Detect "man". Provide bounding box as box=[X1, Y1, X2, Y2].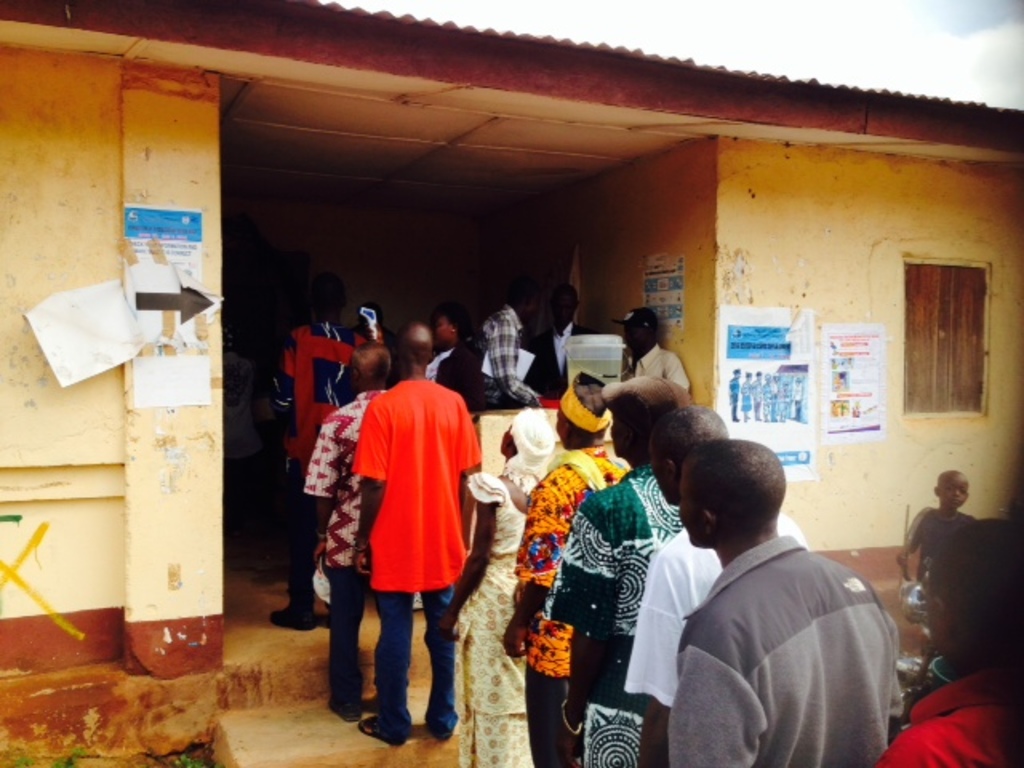
box=[302, 341, 403, 723].
